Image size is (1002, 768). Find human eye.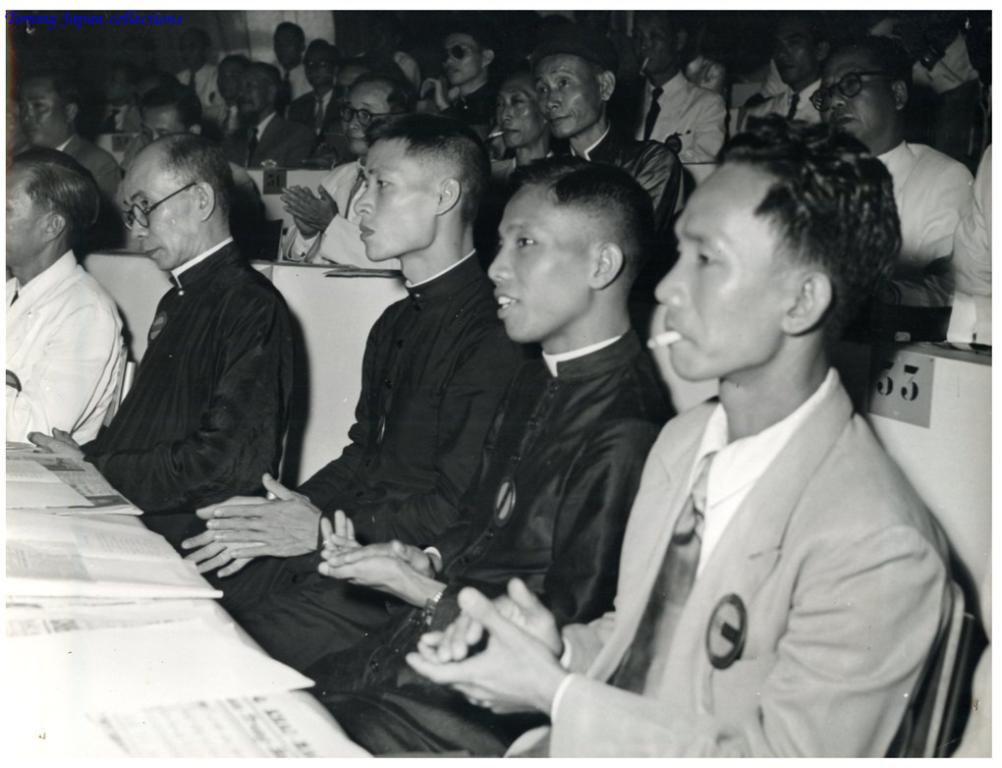
{"x1": 374, "y1": 174, "x2": 399, "y2": 191}.
